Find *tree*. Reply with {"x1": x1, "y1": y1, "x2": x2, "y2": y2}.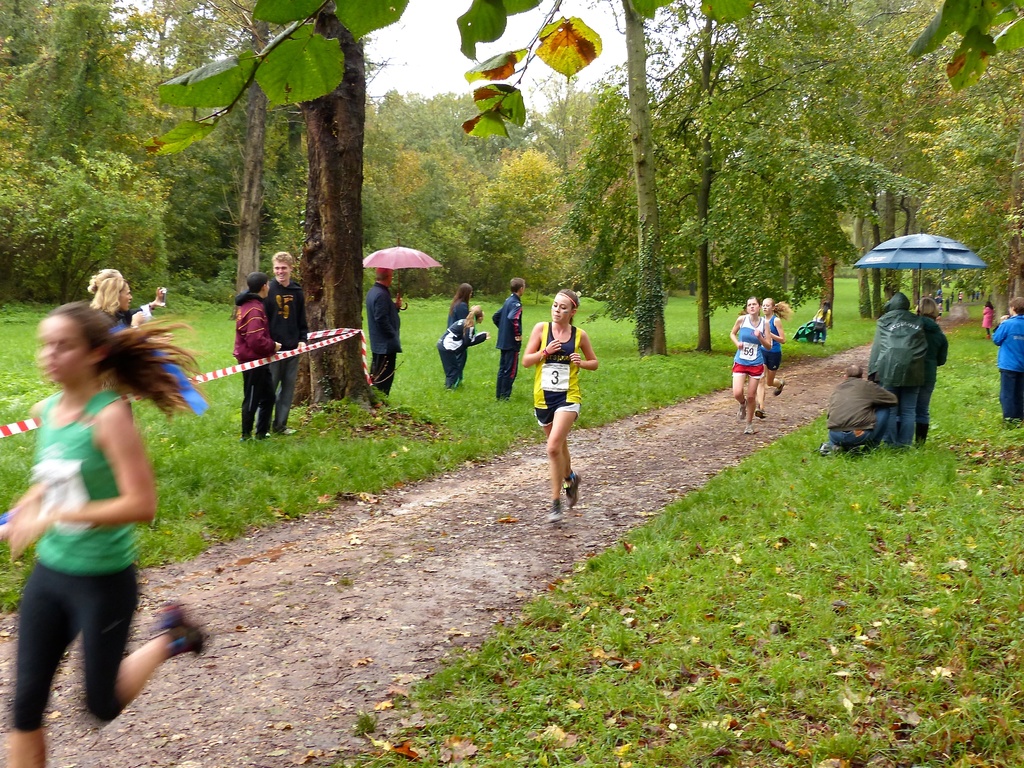
{"x1": 291, "y1": 0, "x2": 384, "y2": 411}.
